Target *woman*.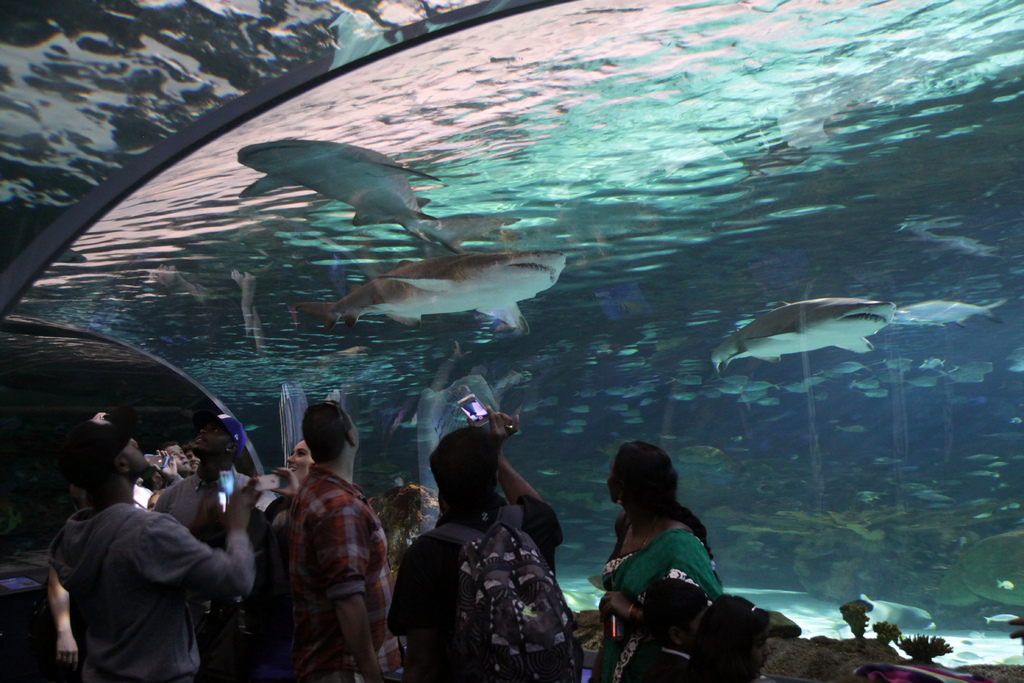
Target region: <bbox>587, 440, 749, 665</bbox>.
